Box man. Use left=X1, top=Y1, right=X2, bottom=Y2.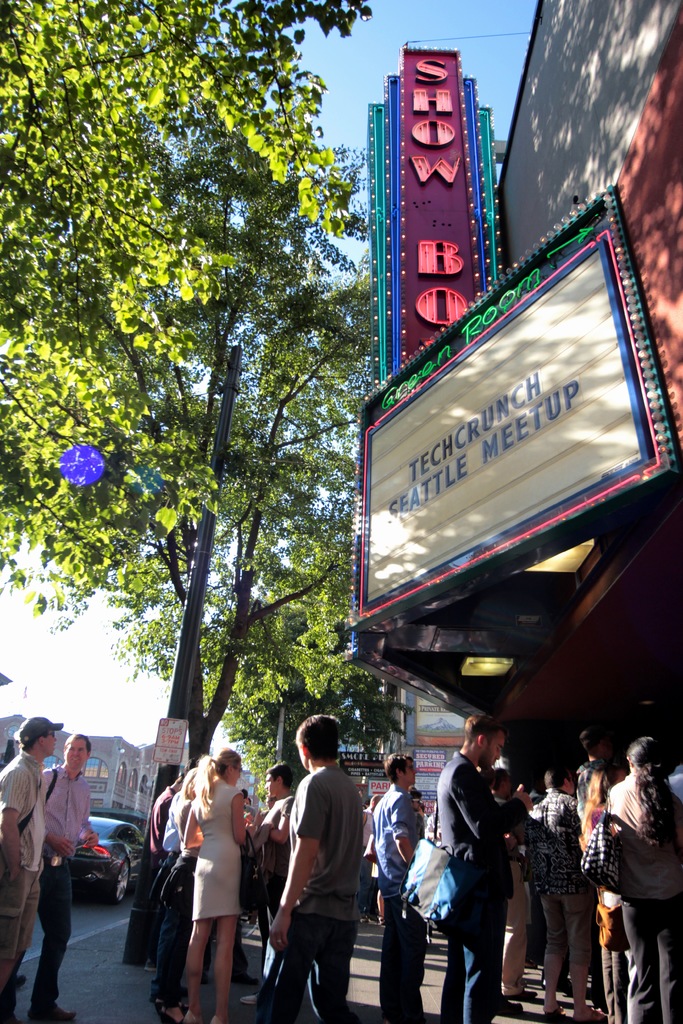
left=518, top=762, right=610, bottom=1023.
